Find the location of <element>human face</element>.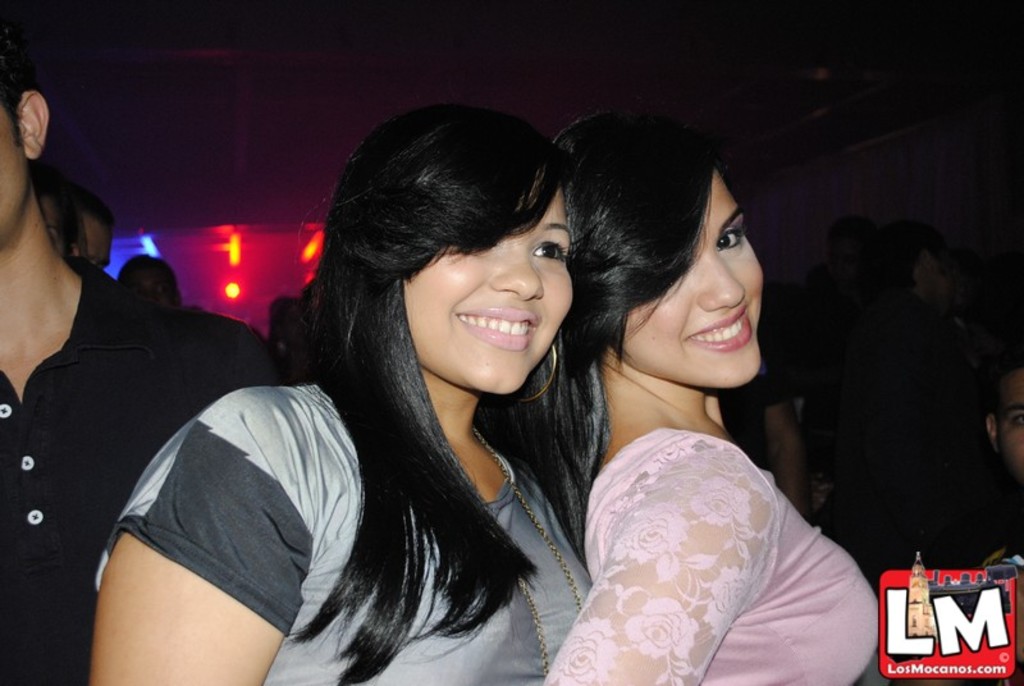
Location: [404,187,575,392].
